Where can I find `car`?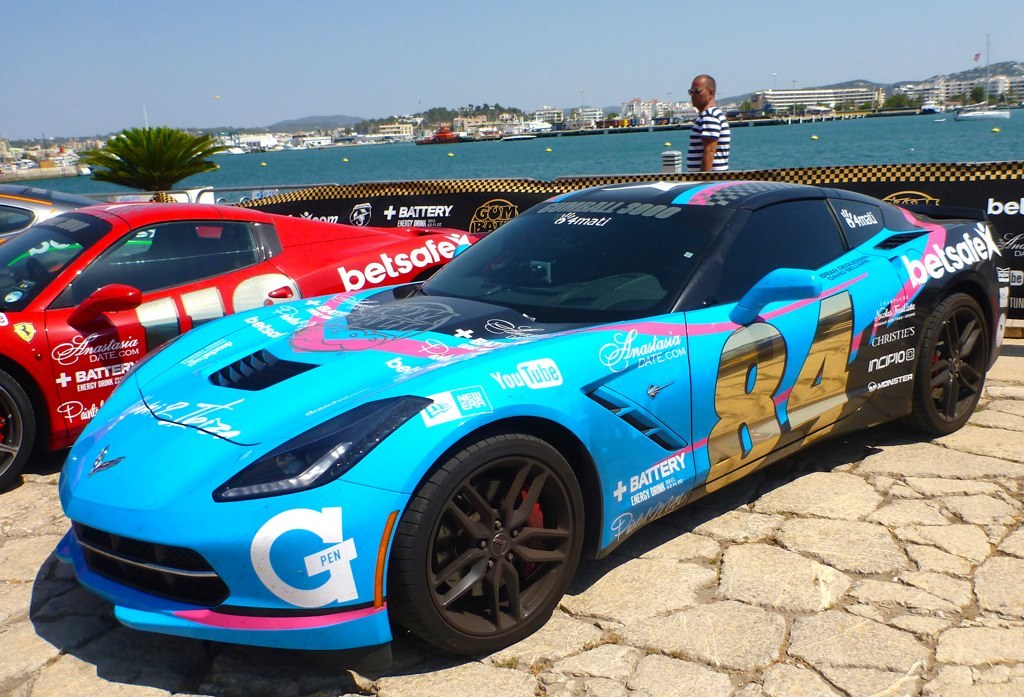
You can find it at x1=0 y1=183 x2=157 y2=270.
